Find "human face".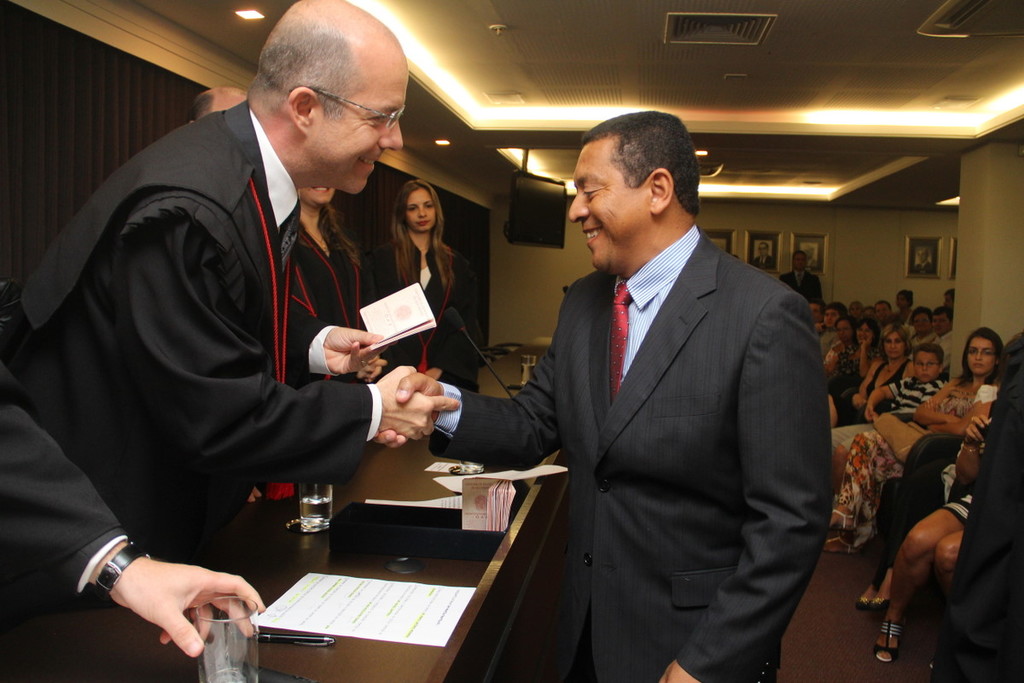
BBox(969, 337, 995, 371).
